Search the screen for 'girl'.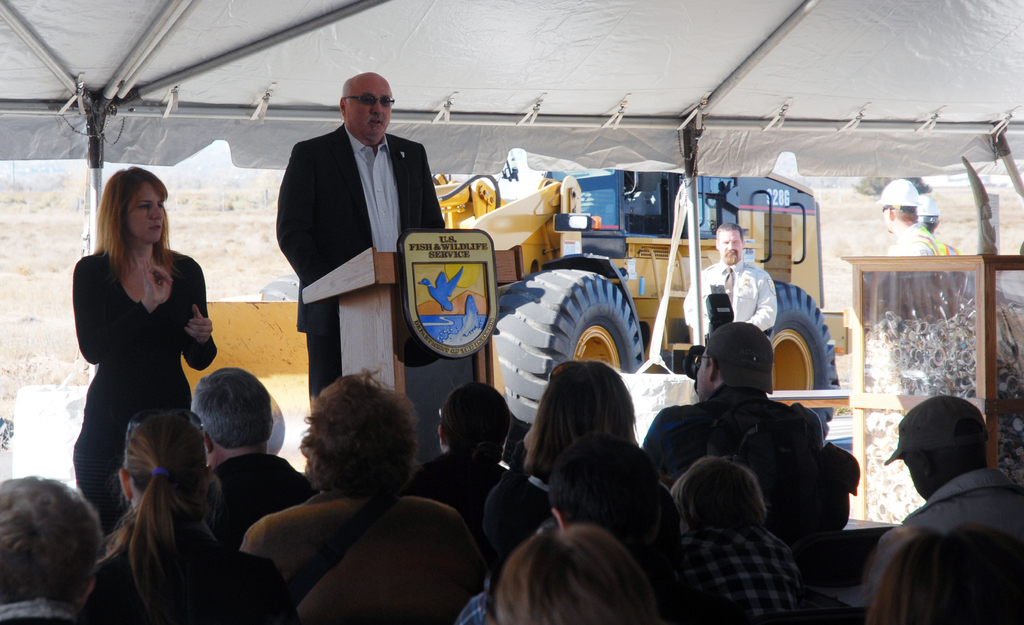
Found at bbox(70, 163, 216, 542).
